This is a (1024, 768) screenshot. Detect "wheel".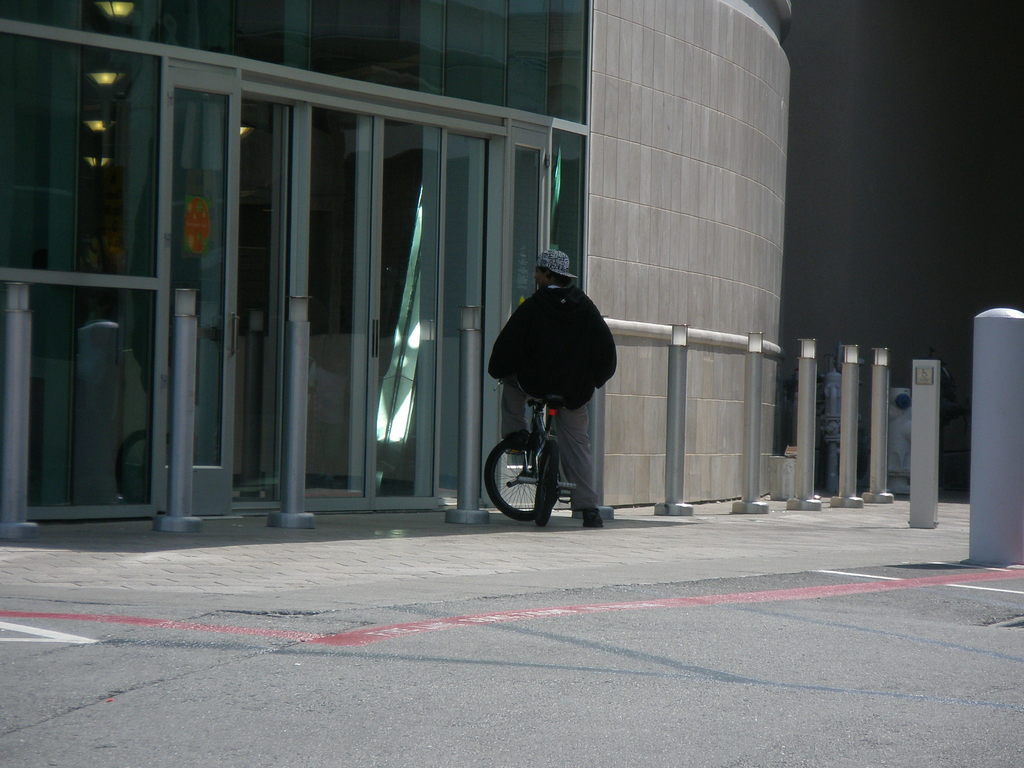
pyautogui.locateOnScreen(493, 429, 563, 527).
